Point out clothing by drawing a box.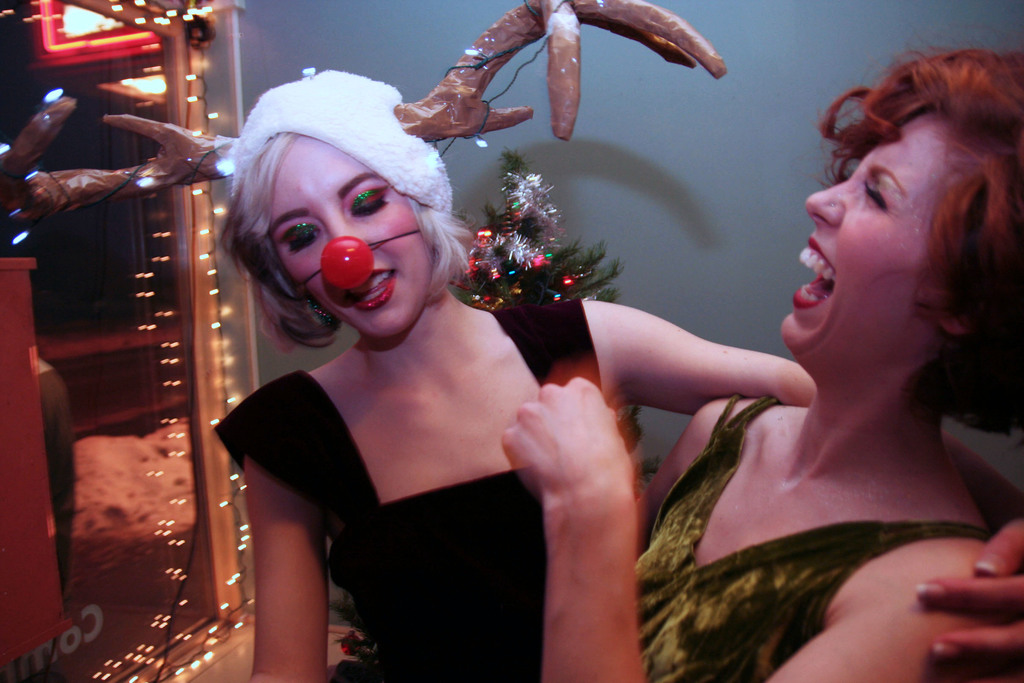
[237, 283, 643, 640].
